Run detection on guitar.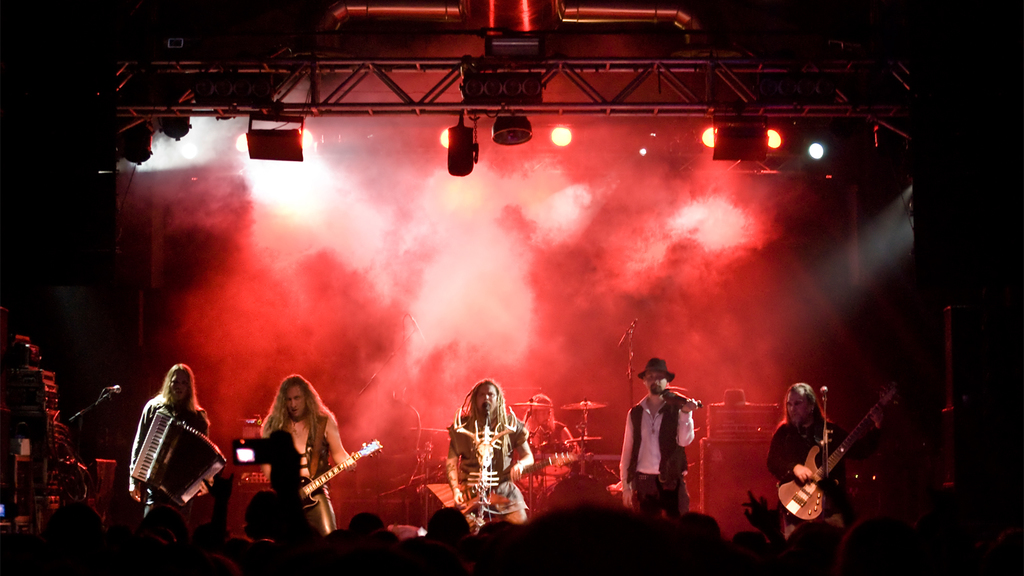
Result: x1=300 y1=434 x2=380 y2=515.
